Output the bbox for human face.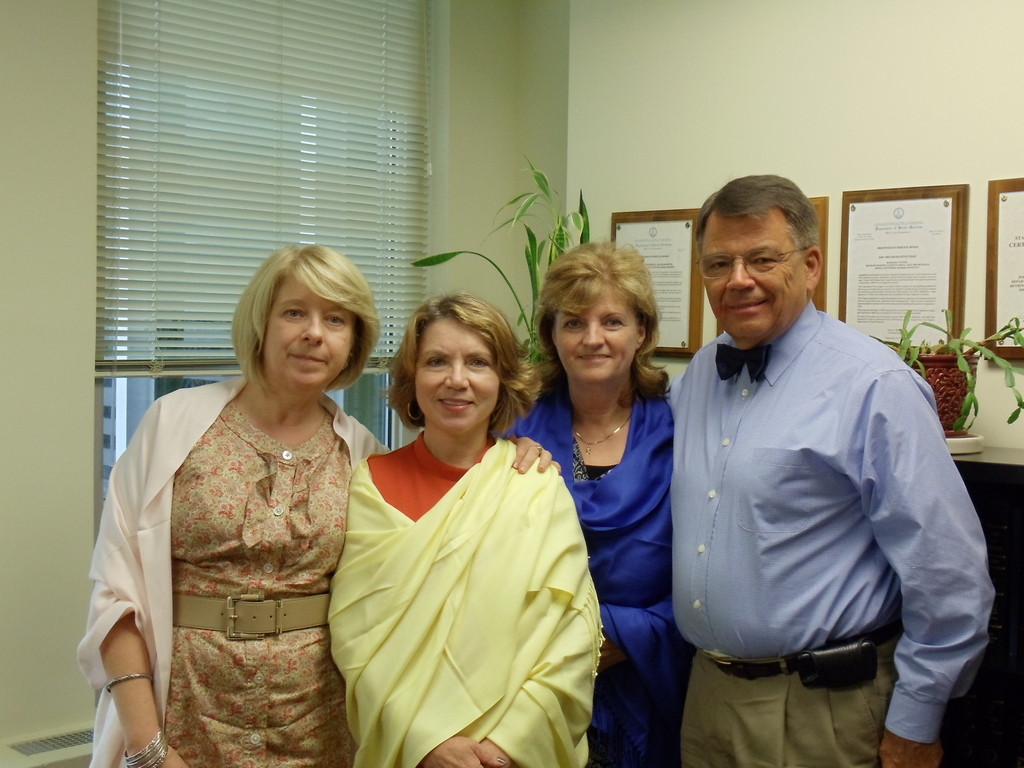
locate(417, 317, 499, 431).
